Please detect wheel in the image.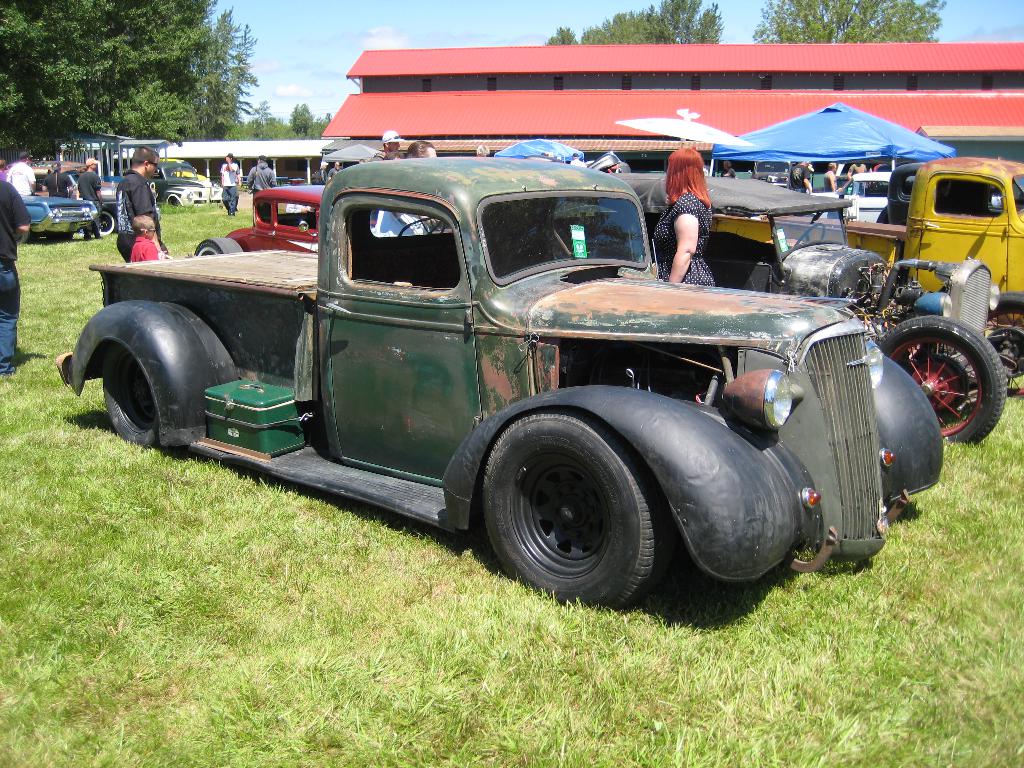
bbox=[13, 232, 27, 246].
